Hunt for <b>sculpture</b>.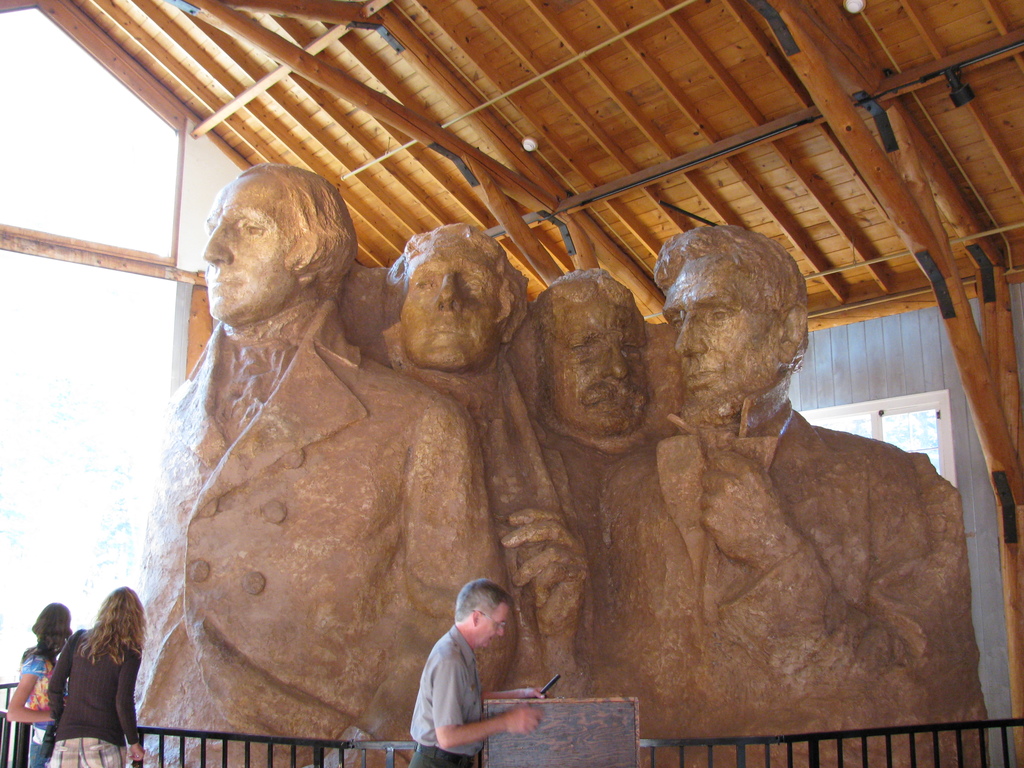
Hunted down at detection(135, 156, 502, 767).
